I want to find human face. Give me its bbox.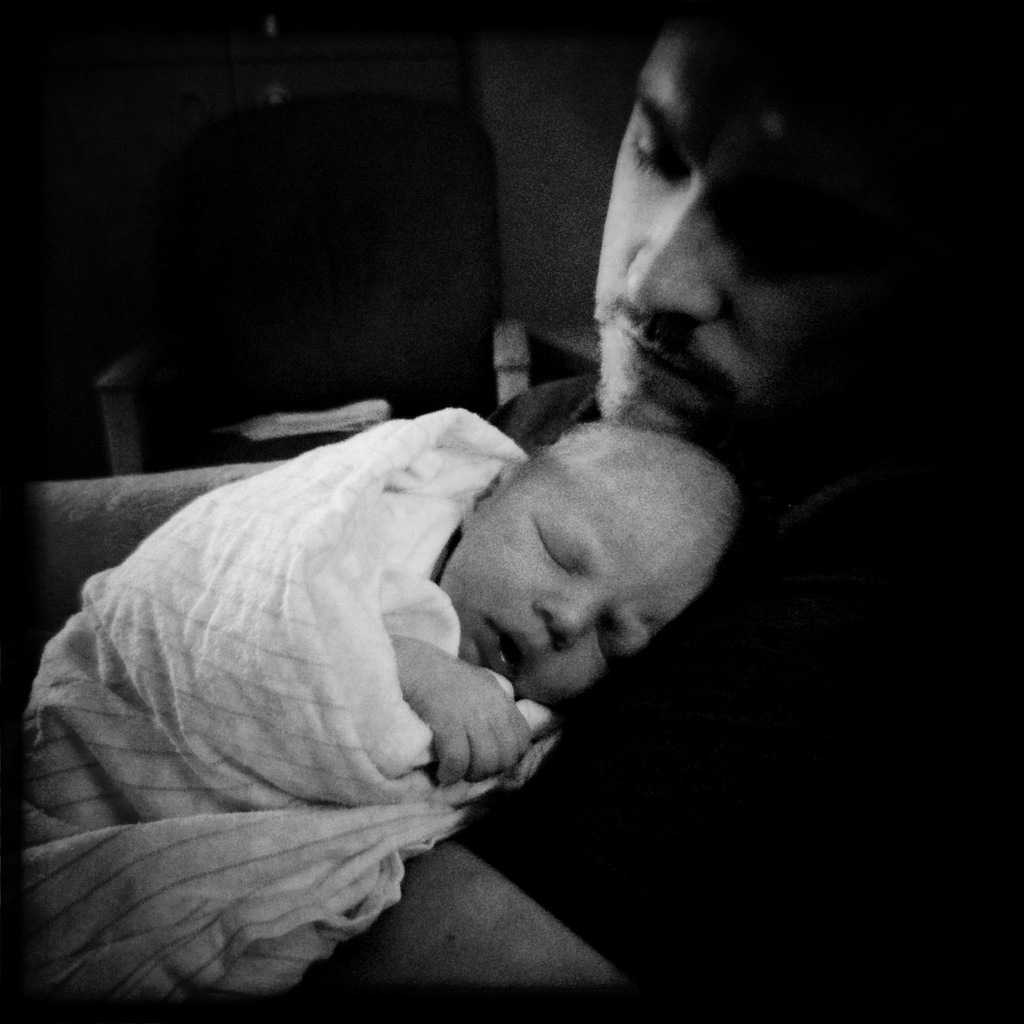
584, 17, 829, 472.
